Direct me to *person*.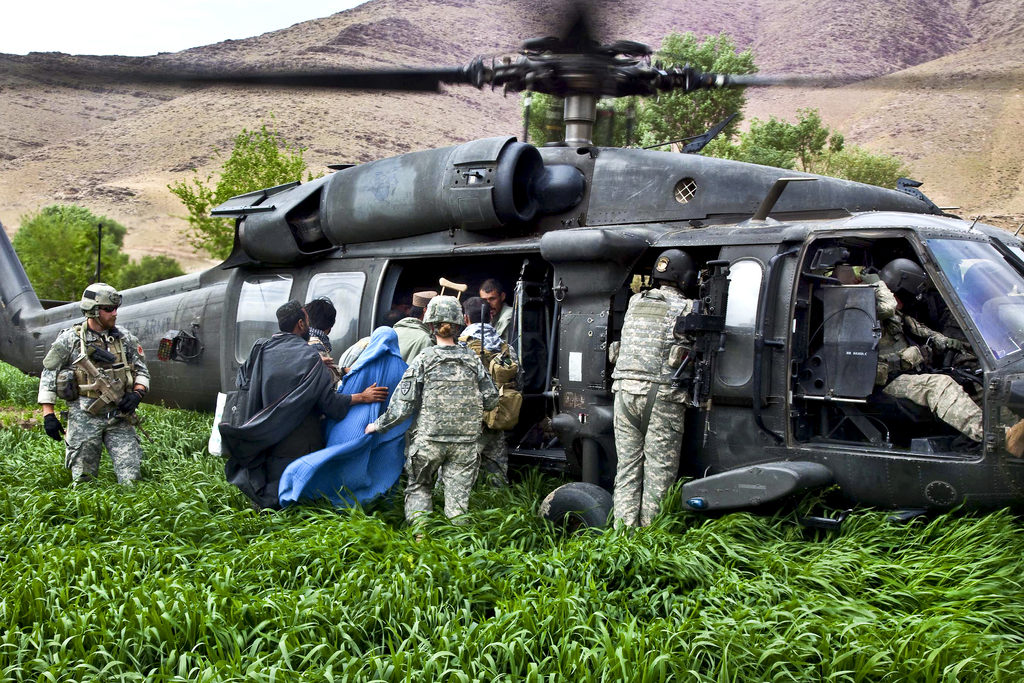
Direction: crop(474, 281, 513, 377).
